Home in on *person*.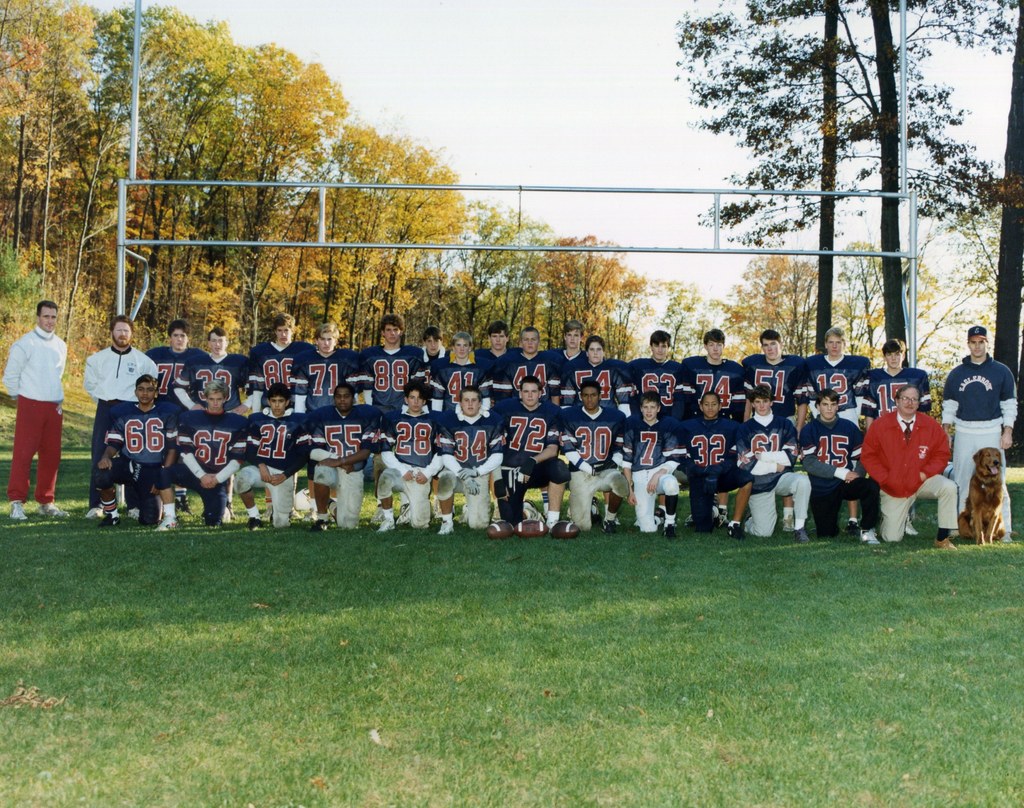
Homed in at <bbox>925, 316, 1021, 505</bbox>.
